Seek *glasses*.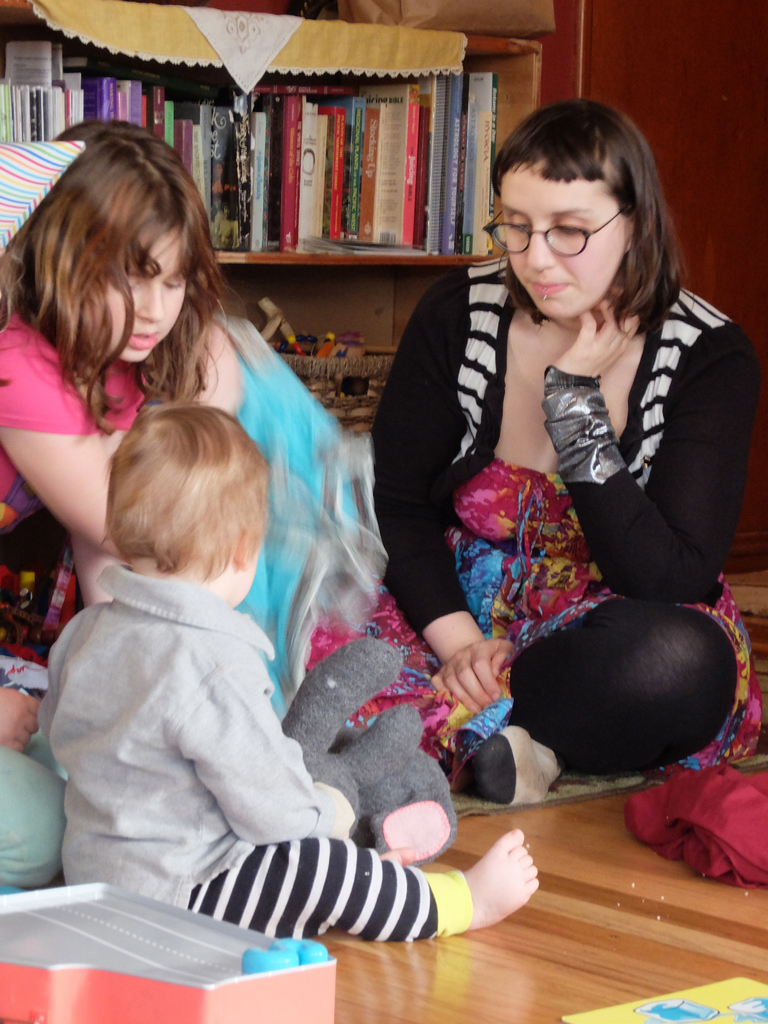
(477, 198, 641, 265).
